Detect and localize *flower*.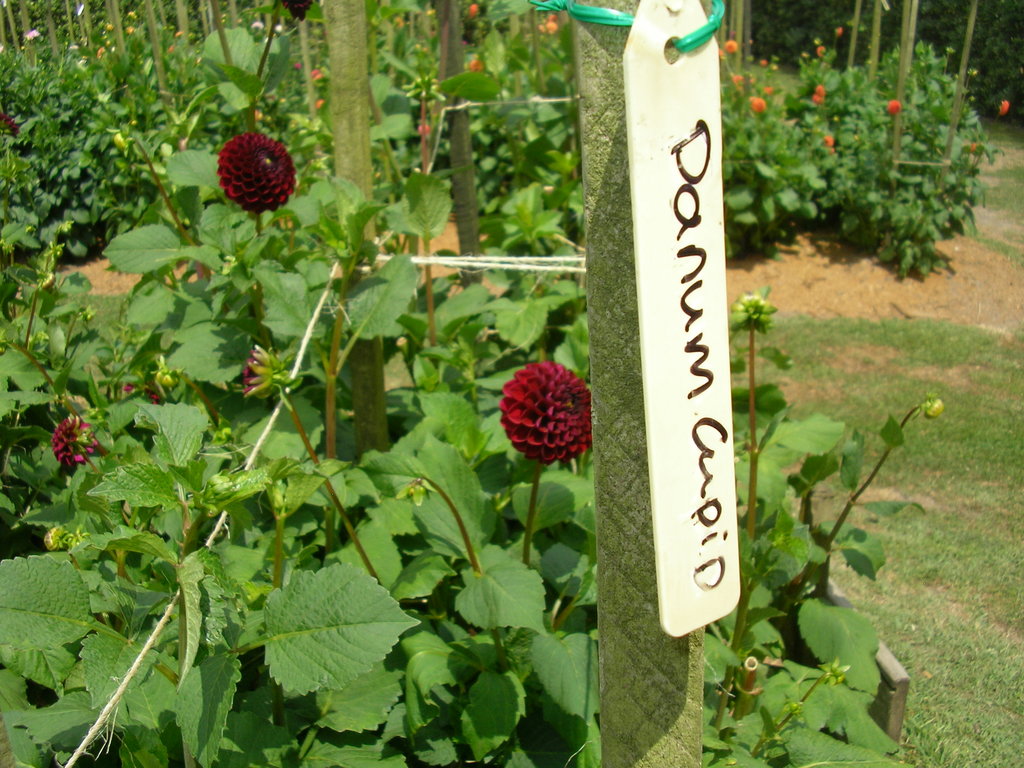
Localized at <box>810,85,824,102</box>.
